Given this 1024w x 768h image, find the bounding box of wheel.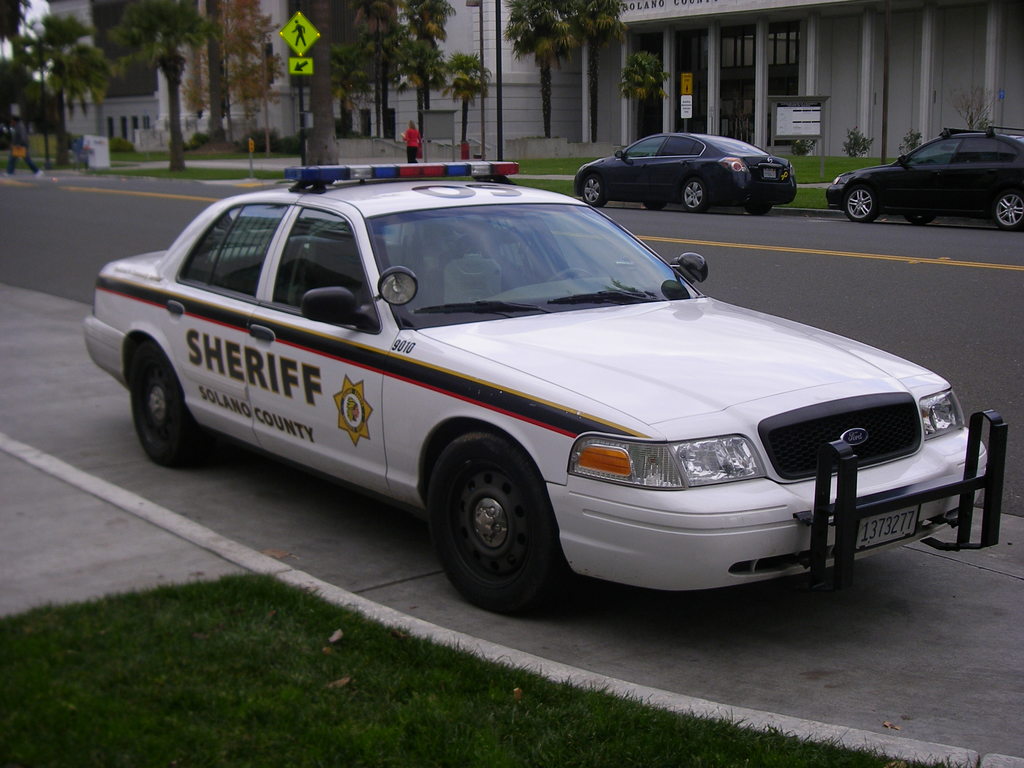
<bbox>748, 202, 771, 220</bbox>.
